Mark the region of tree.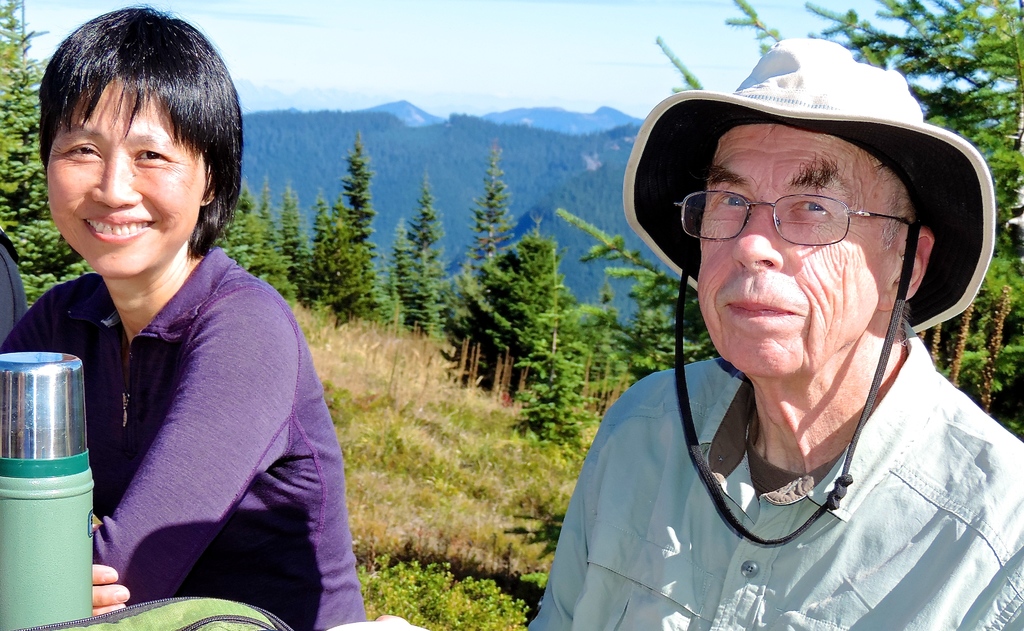
Region: (388,215,430,339).
